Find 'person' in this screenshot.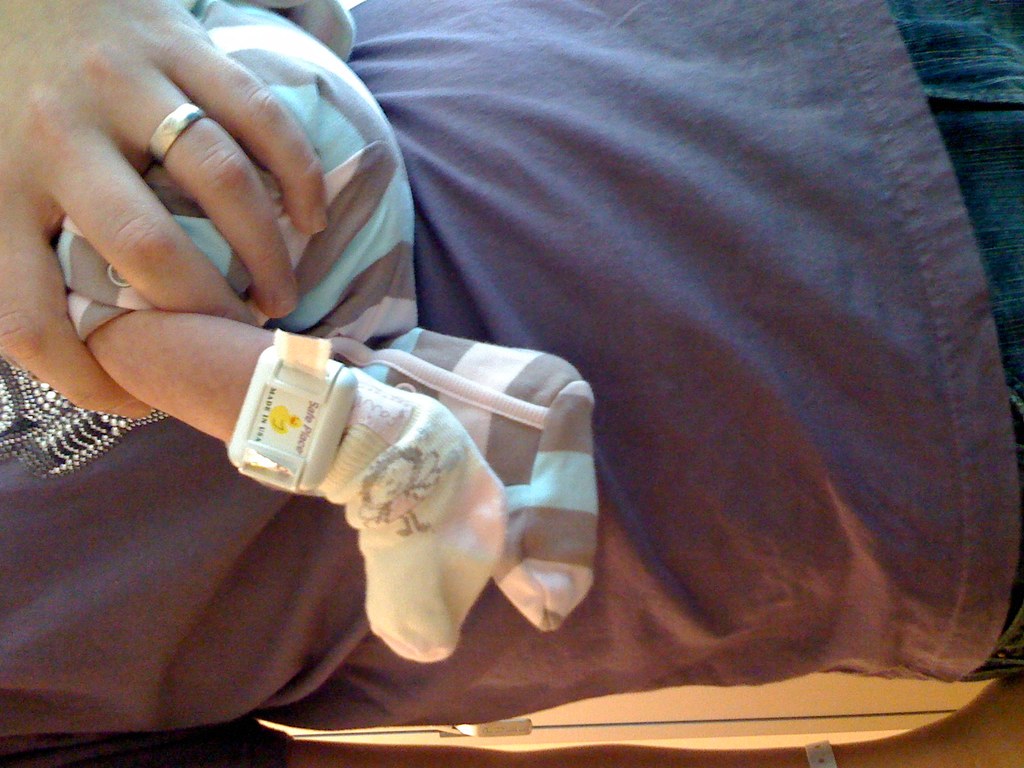
The bounding box for 'person' is bbox=(70, 0, 595, 627).
